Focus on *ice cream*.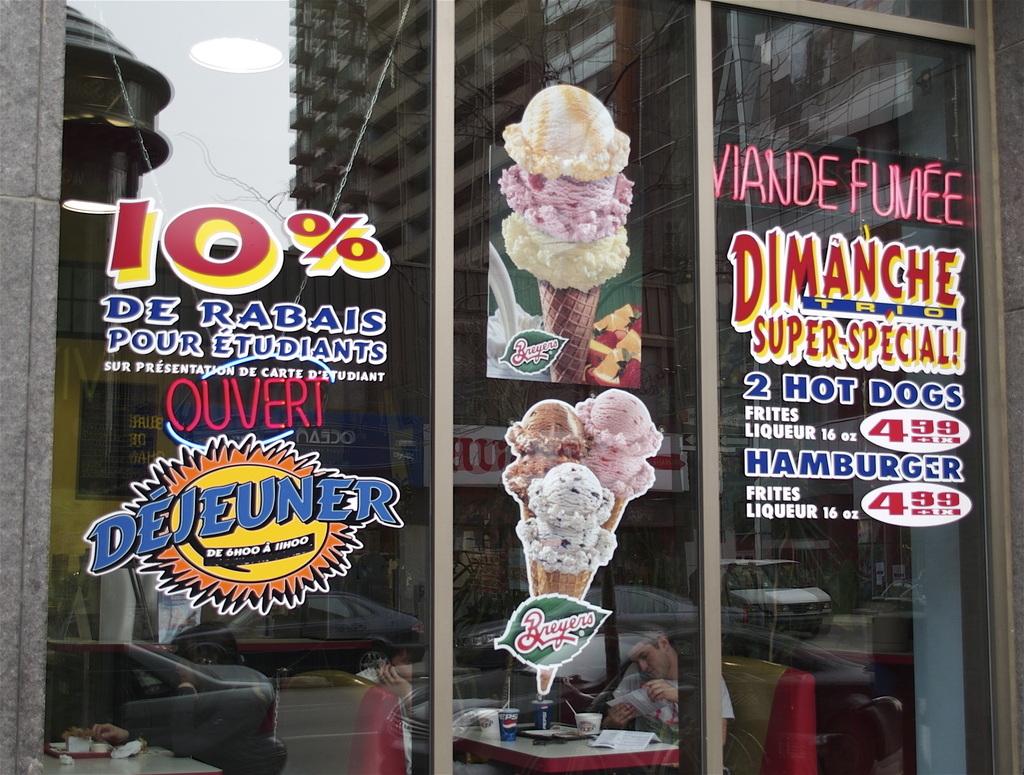
Focused at (left=497, top=83, right=633, bottom=388).
